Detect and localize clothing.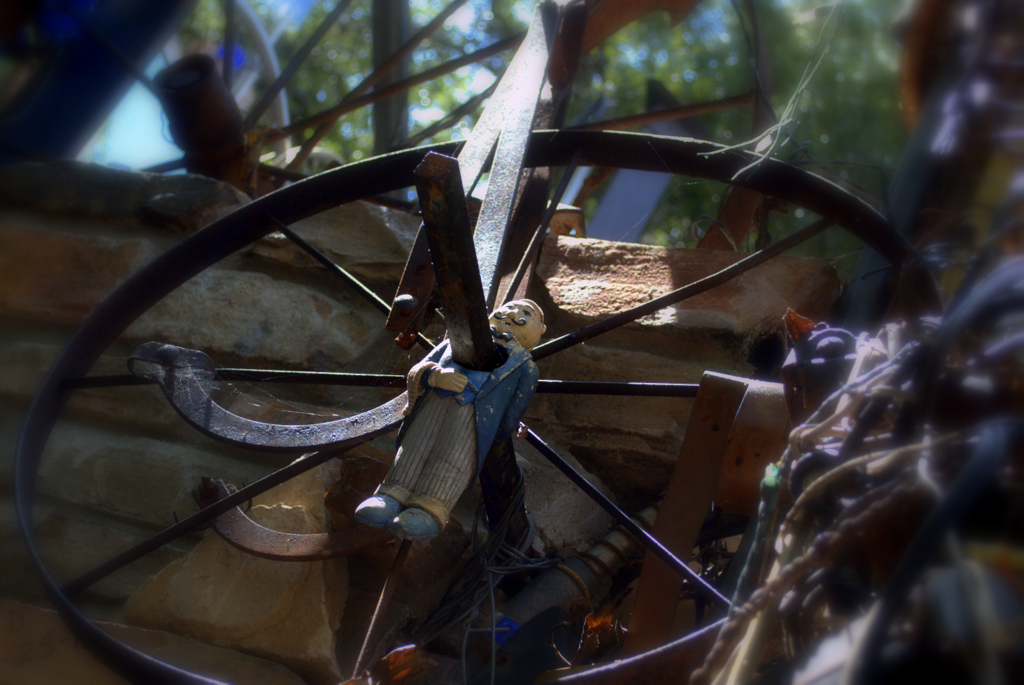
Localized at [x1=374, y1=326, x2=539, y2=532].
